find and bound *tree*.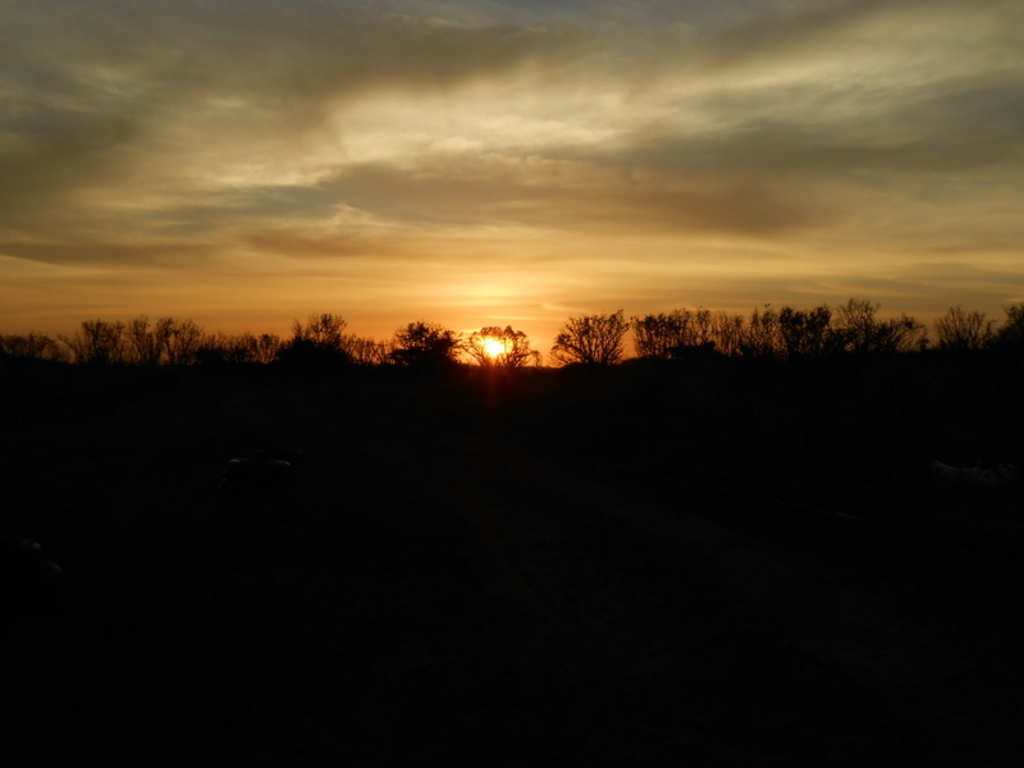
Bound: 709:311:797:371.
